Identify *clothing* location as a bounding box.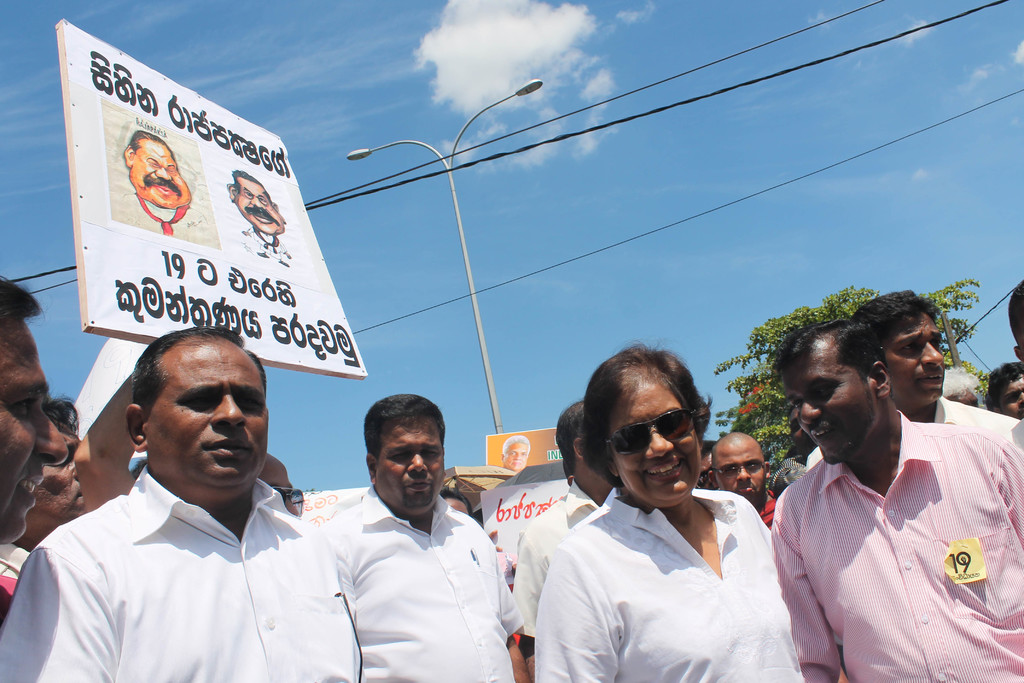
l=785, t=389, r=1011, b=679.
